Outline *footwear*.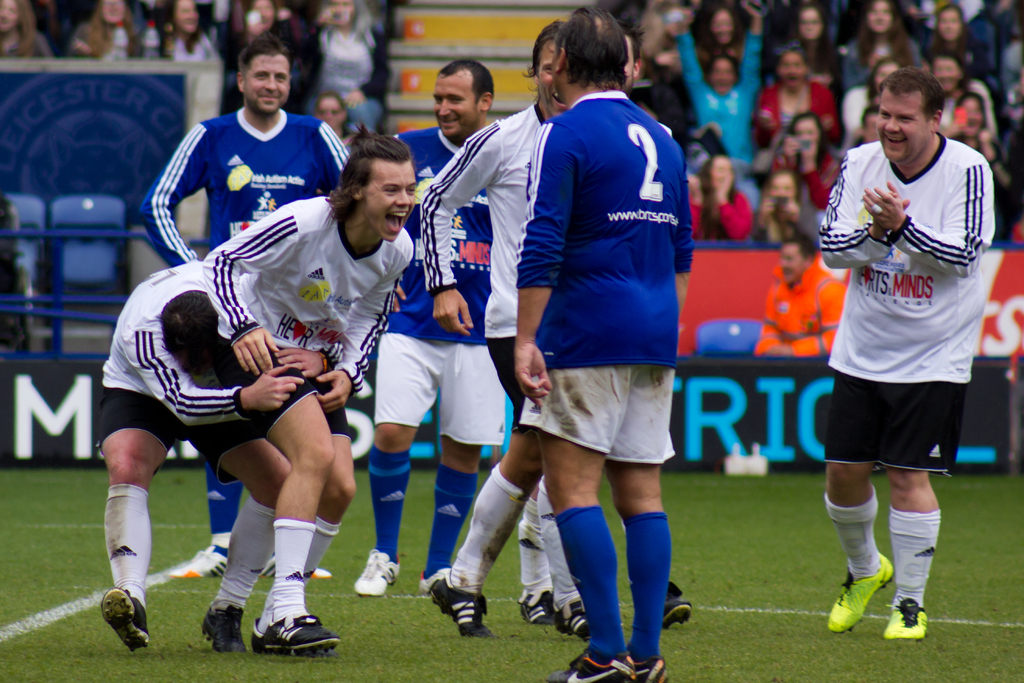
Outline: <bbox>248, 610, 335, 656</bbox>.
